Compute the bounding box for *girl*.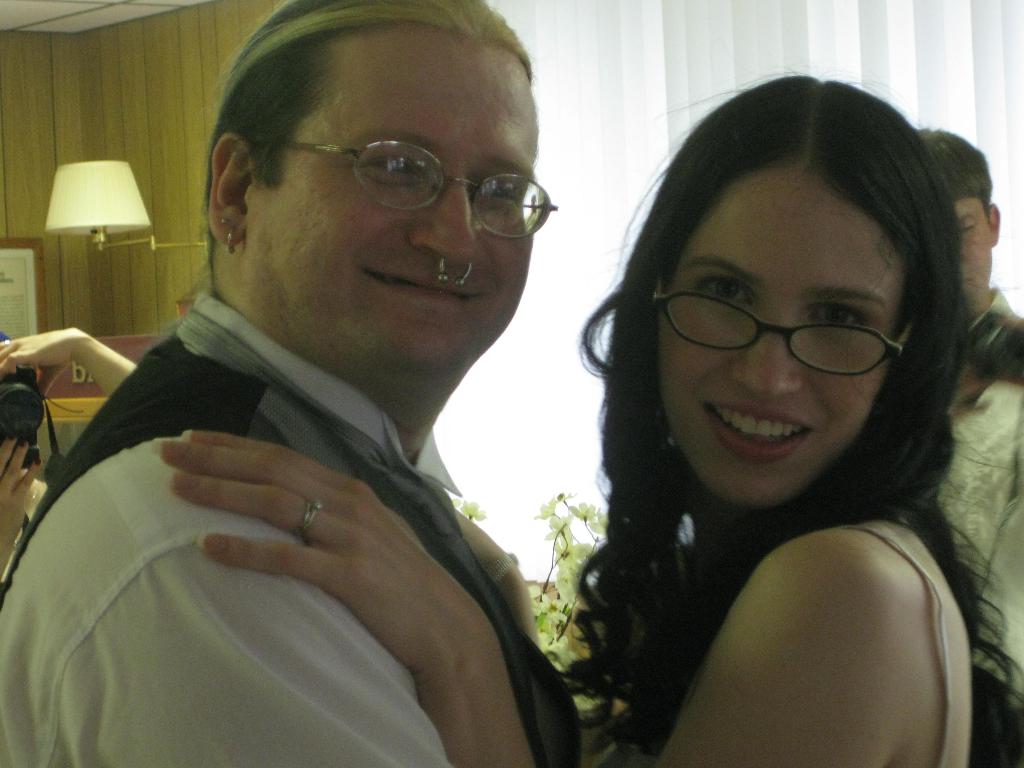
l=162, t=68, r=1023, b=767.
